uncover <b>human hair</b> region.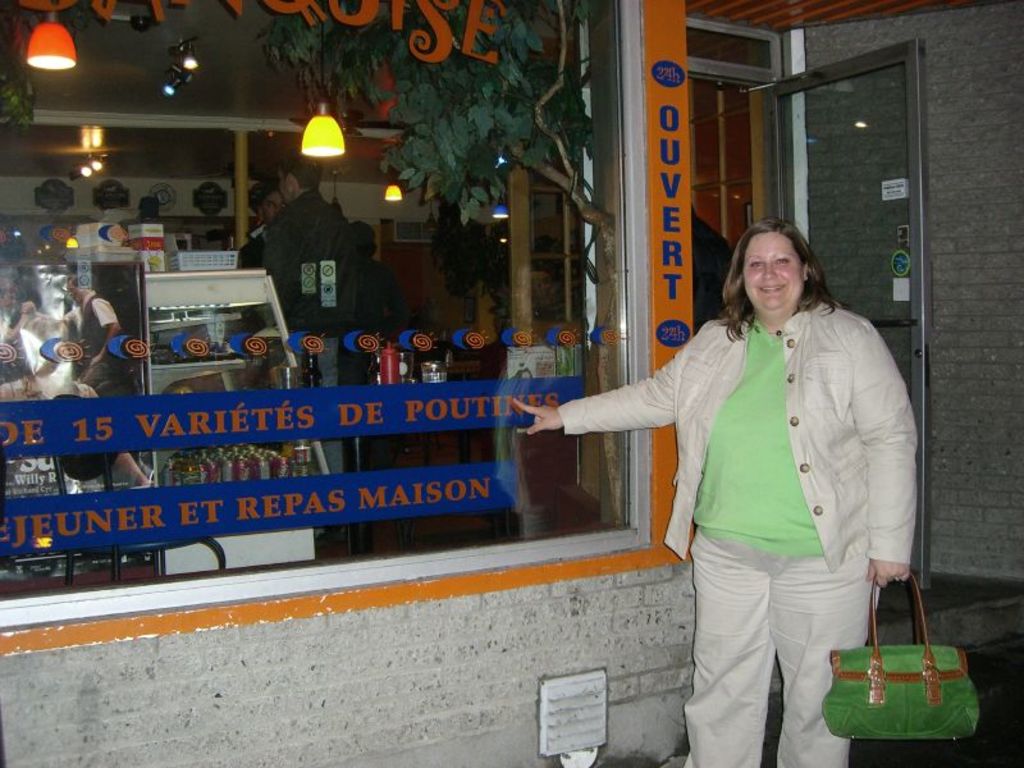
Uncovered: select_region(736, 220, 826, 332).
